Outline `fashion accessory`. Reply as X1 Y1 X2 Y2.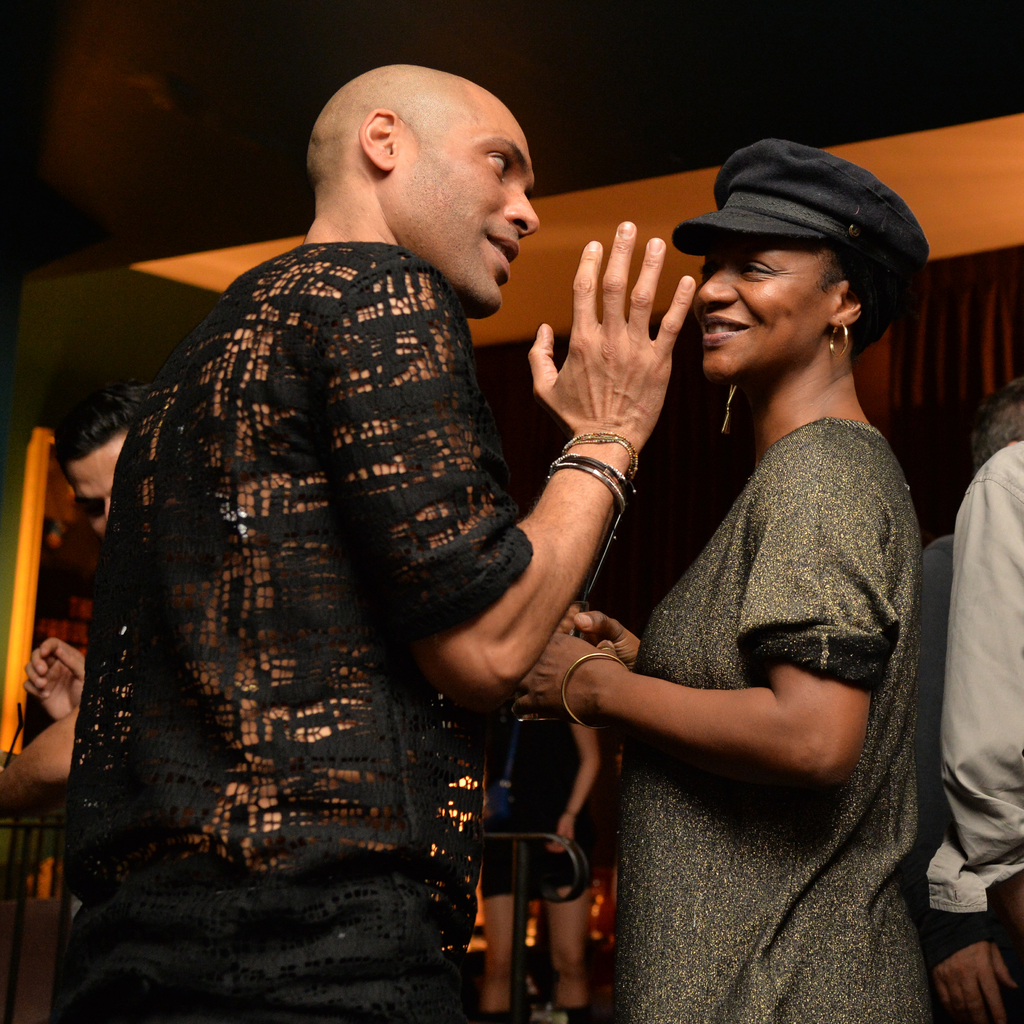
720 387 741 435.
